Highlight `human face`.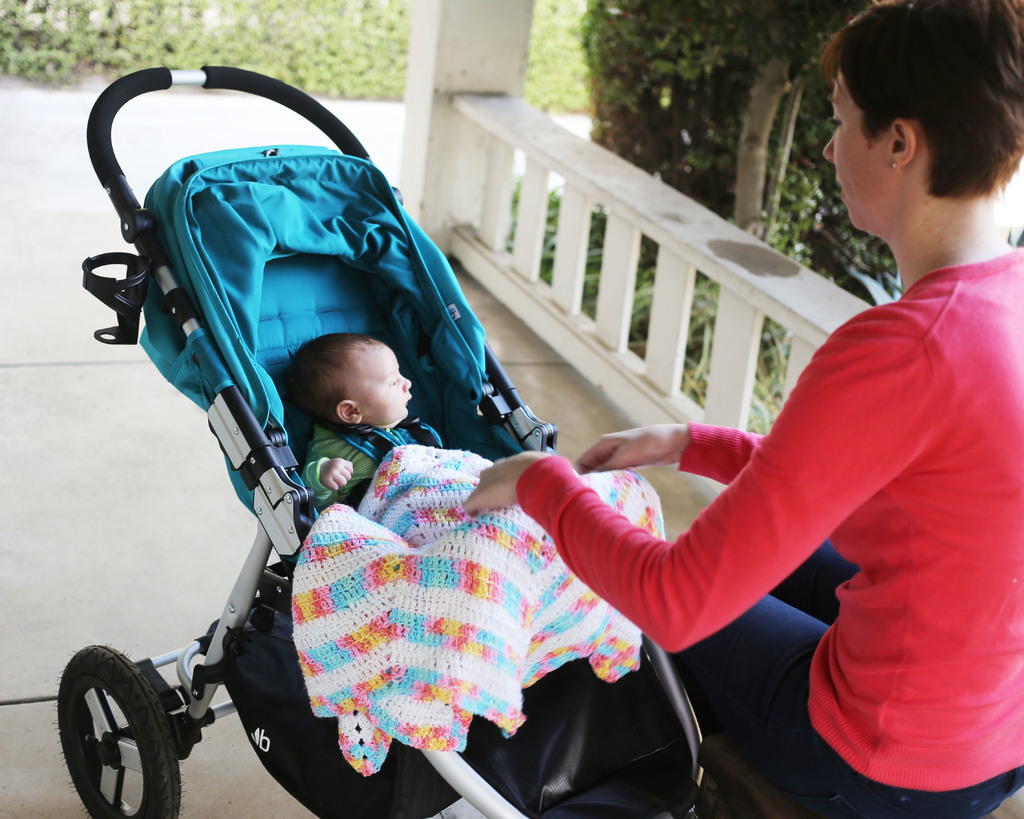
Highlighted region: bbox=(823, 77, 892, 229).
